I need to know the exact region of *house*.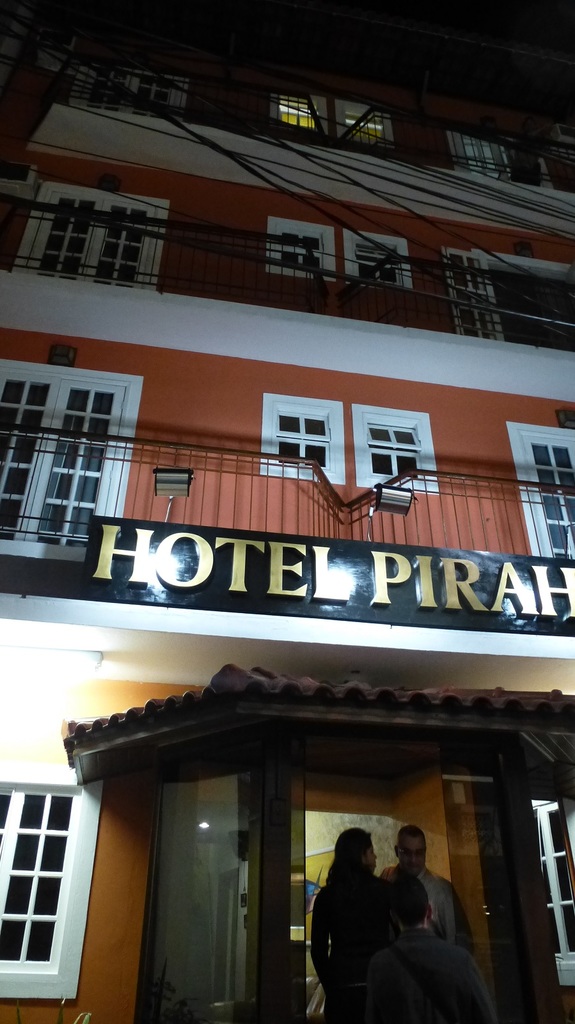
Region: [0, 42, 574, 1022].
